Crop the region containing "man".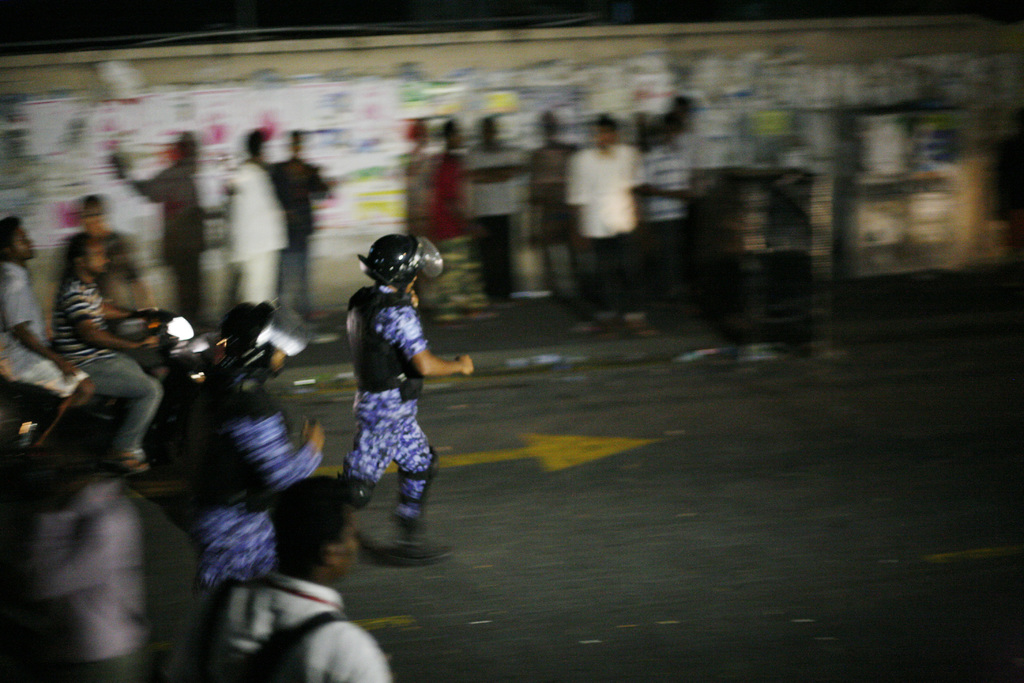
Crop region: (x1=163, y1=472, x2=401, y2=682).
